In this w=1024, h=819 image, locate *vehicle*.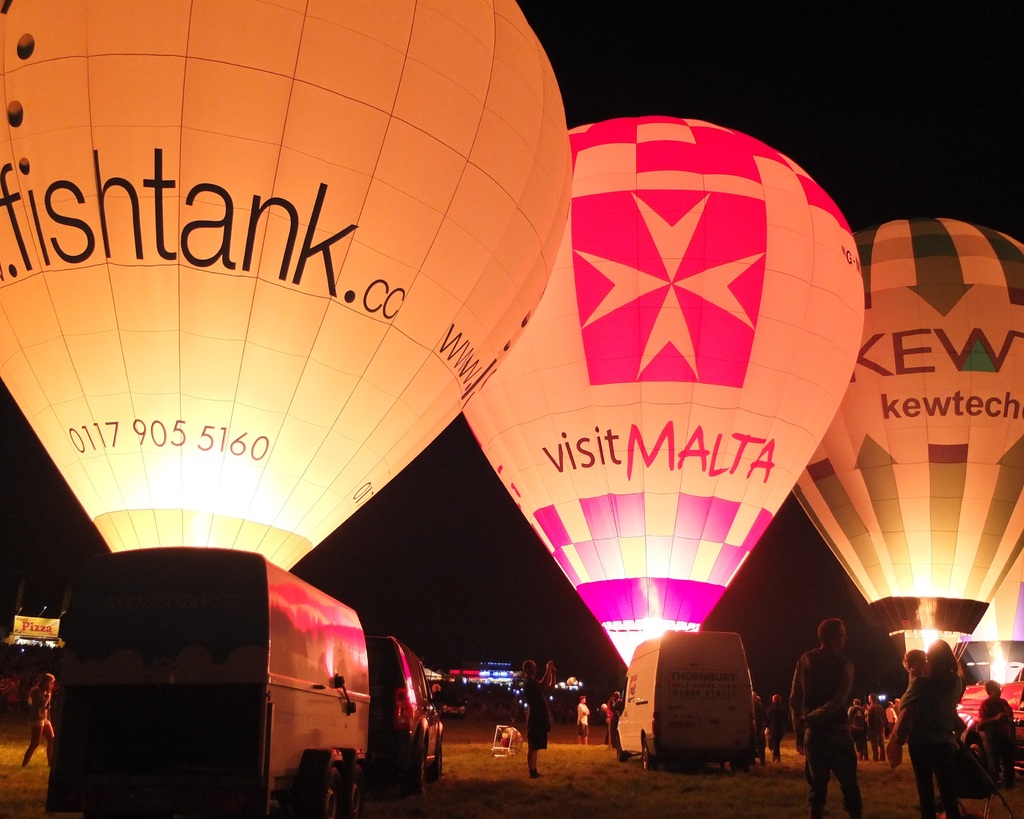
Bounding box: locate(60, 547, 372, 815).
